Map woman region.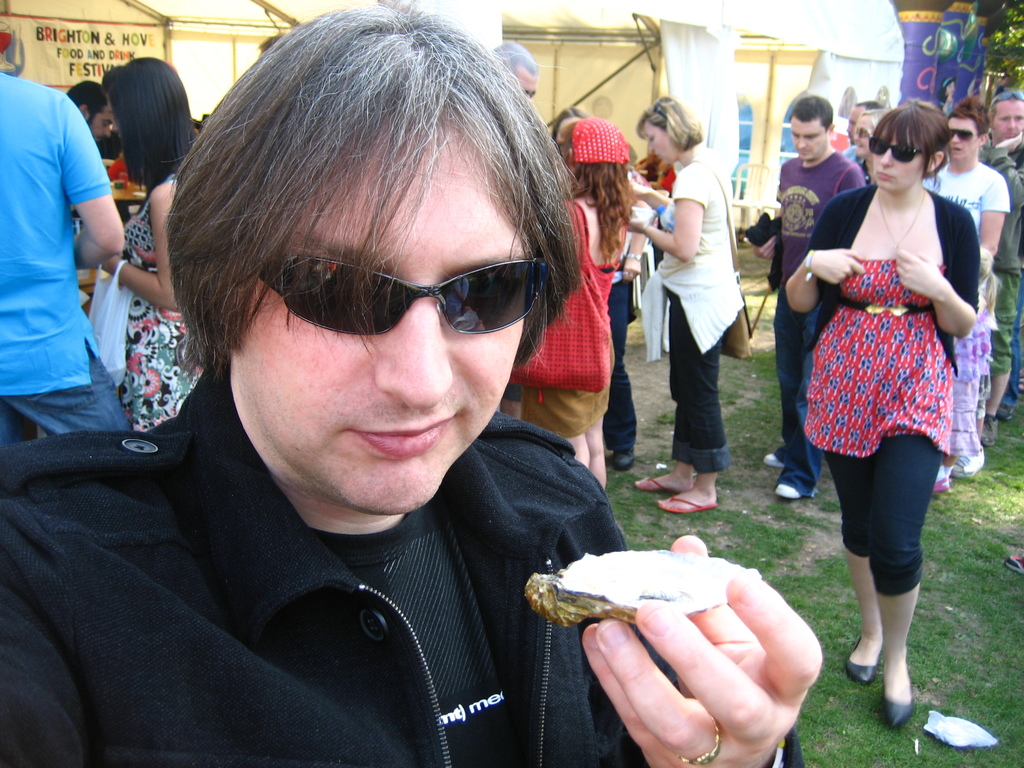
Mapped to x1=93 y1=57 x2=205 y2=440.
